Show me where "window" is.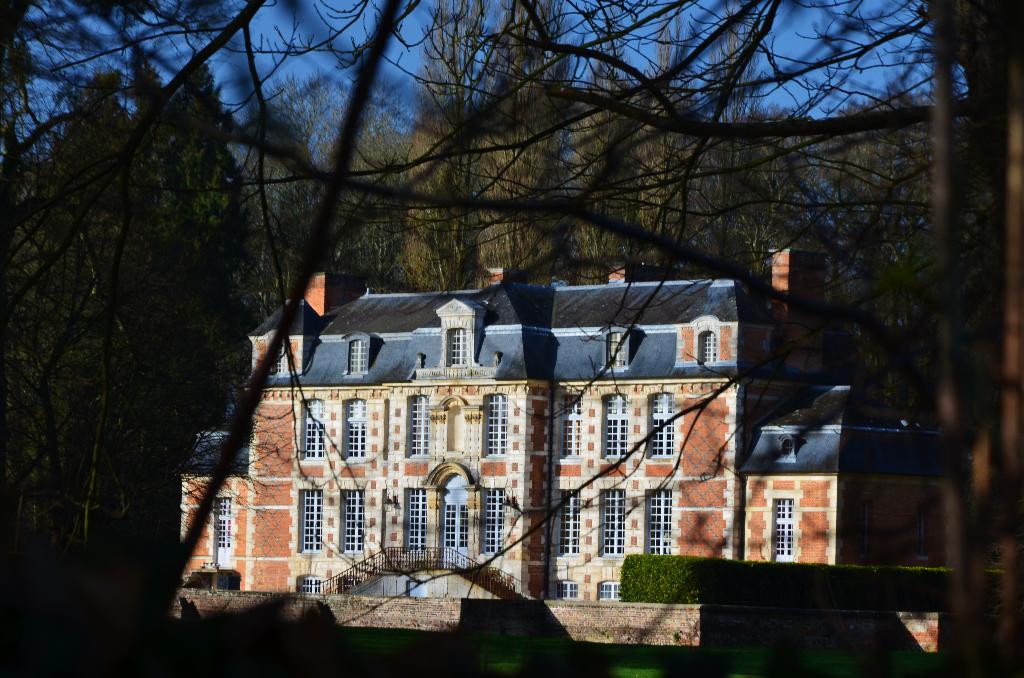
"window" is at <region>767, 499, 796, 563</region>.
